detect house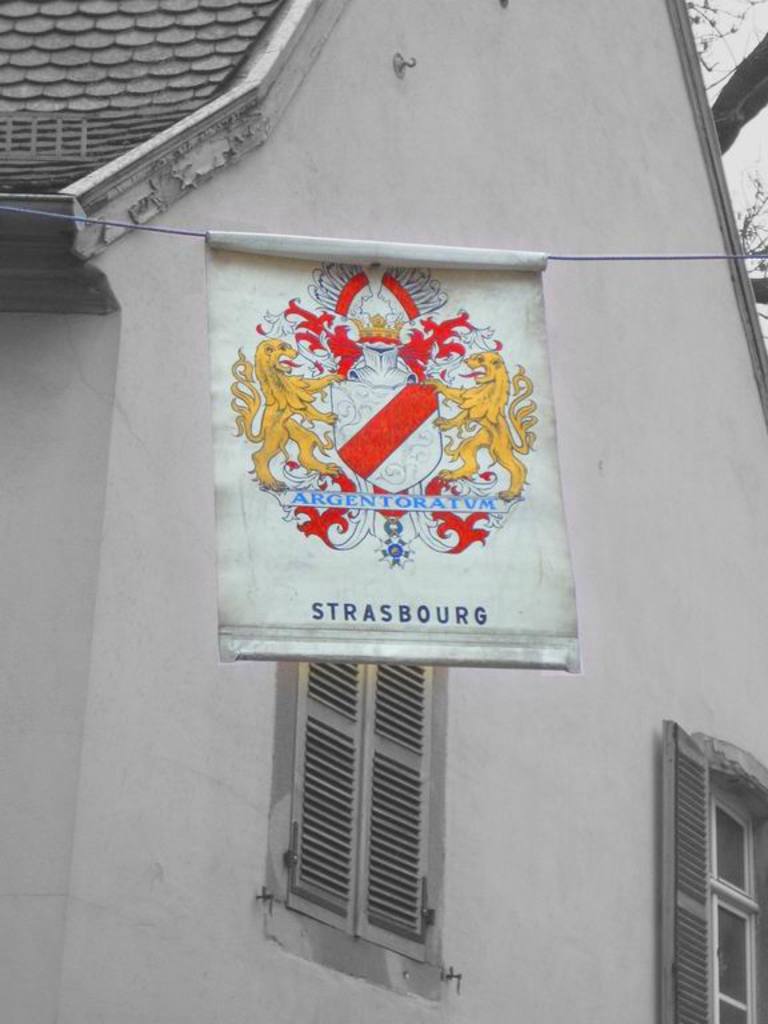
0, 0, 767, 1023
